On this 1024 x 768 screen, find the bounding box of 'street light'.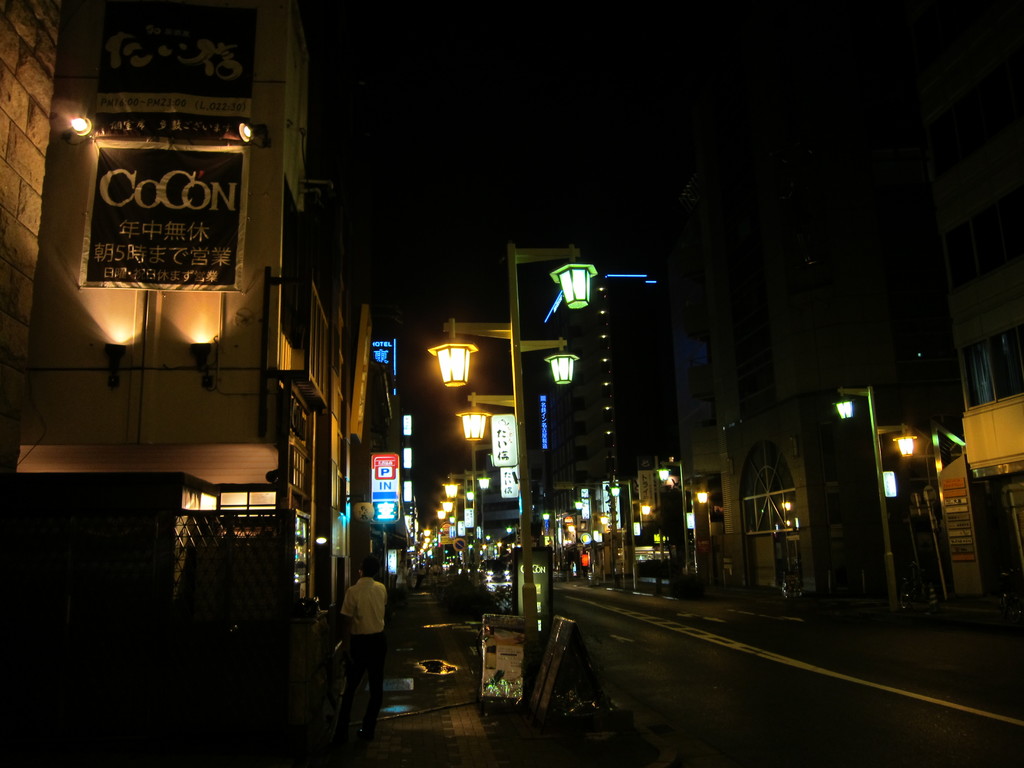
Bounding box: <region>444, 470, 474, 531</region>.
